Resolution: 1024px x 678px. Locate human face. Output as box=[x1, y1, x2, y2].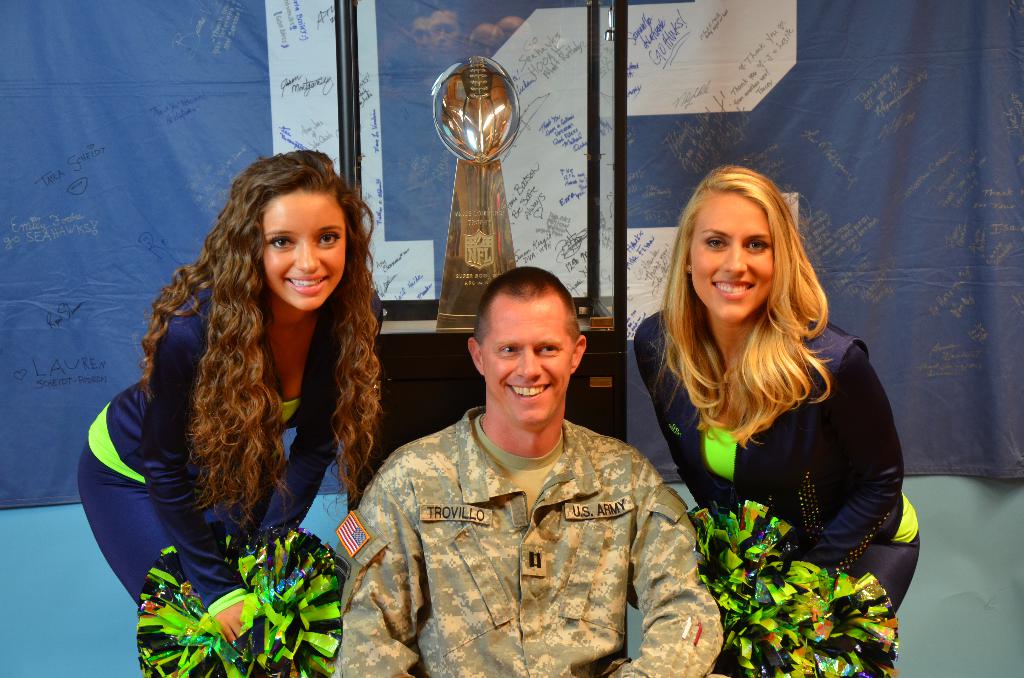
box=[688, 193, 778, 316].
